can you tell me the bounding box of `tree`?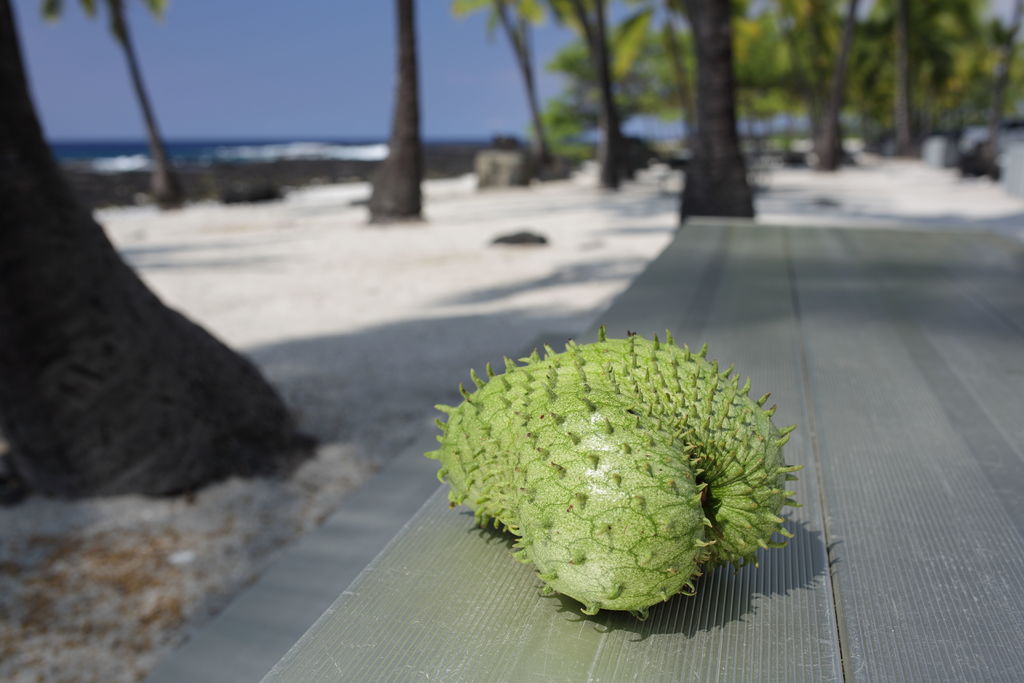
0,97,388,477.
